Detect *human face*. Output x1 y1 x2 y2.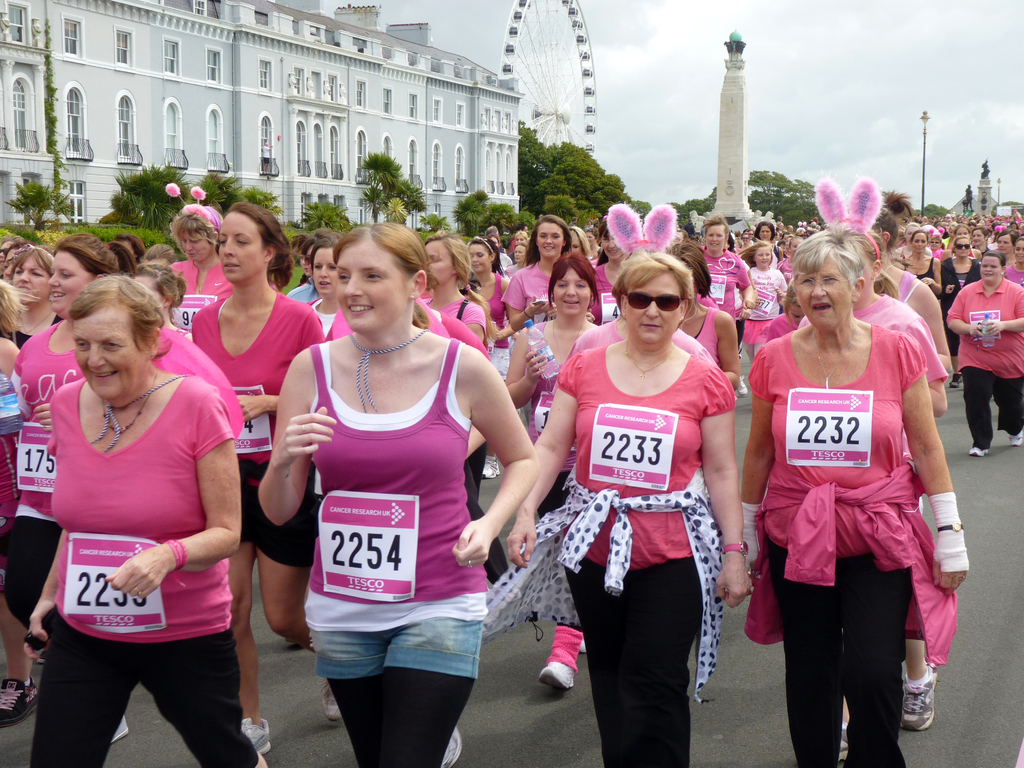
760 225 773 241.
